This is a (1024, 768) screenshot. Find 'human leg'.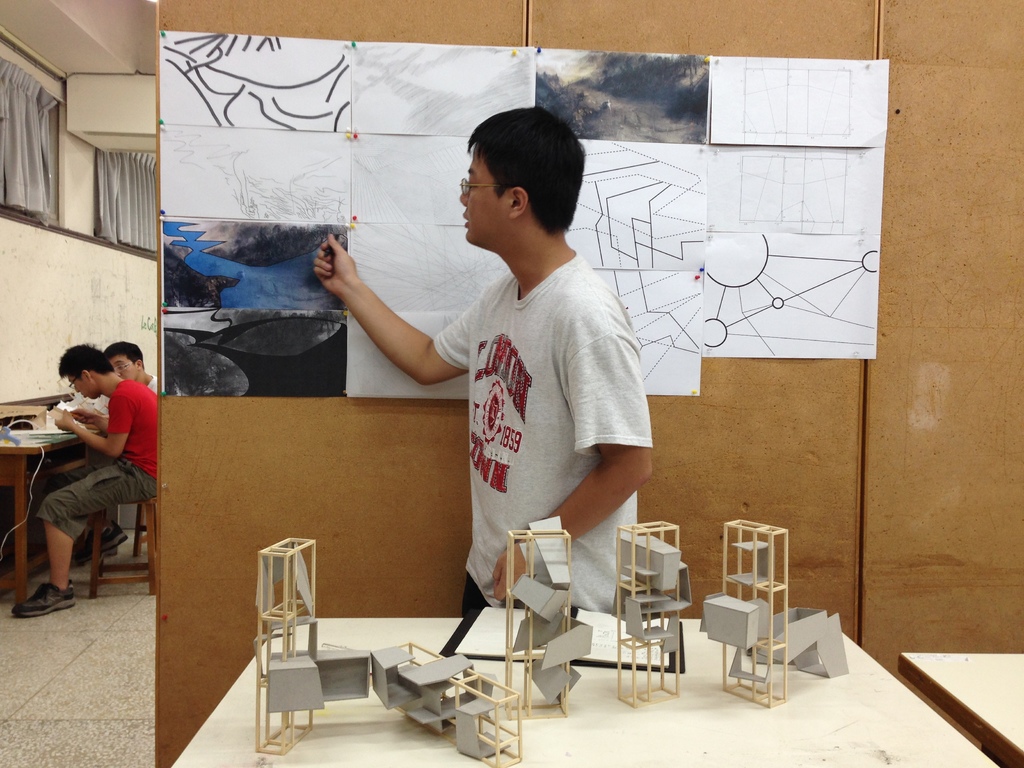
Bounding box: x1=15, y1=461, x2=157, y2=618.
